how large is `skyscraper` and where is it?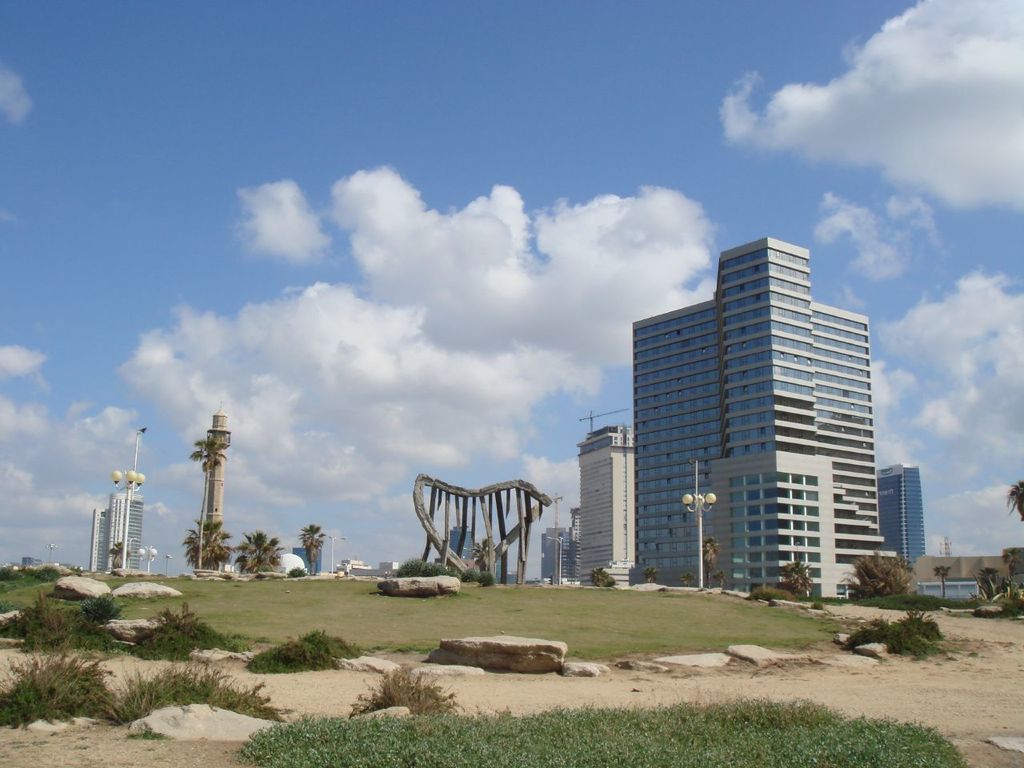
Bounding box: bbox=[563, 420, 639, 591].
